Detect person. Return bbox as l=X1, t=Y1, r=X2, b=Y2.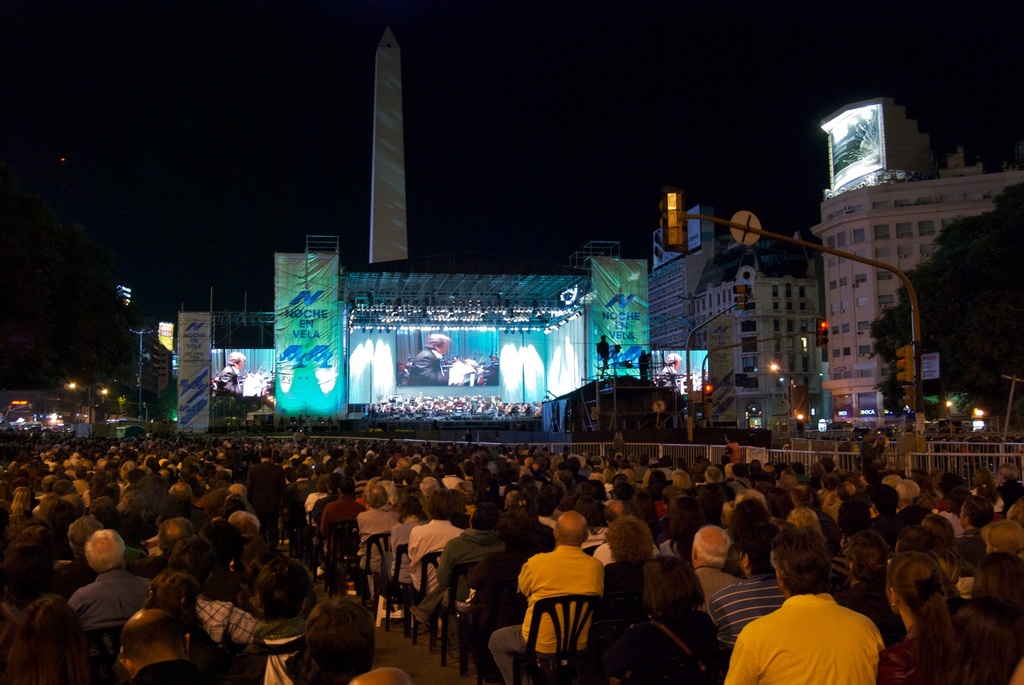
l=214, t=351, r=266, b=406.
